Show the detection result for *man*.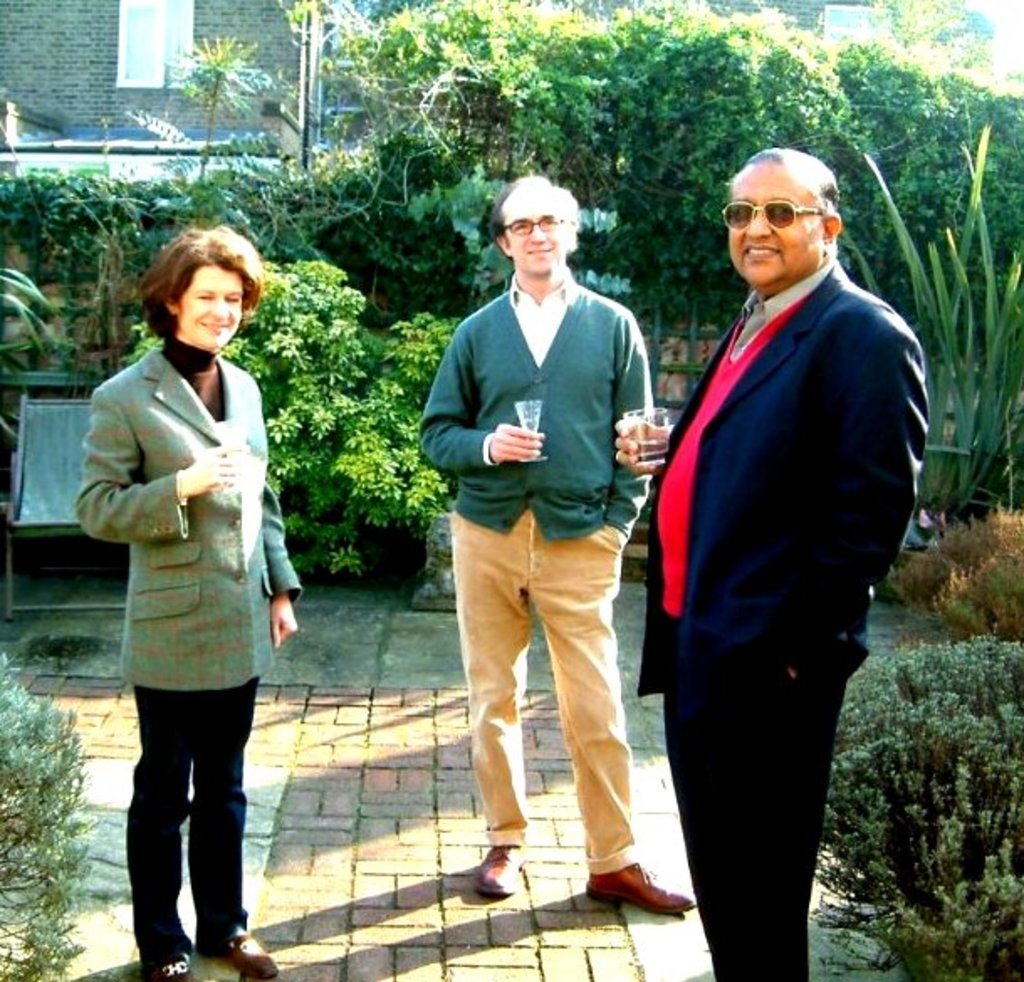
box(628, 123, 937, 964).
